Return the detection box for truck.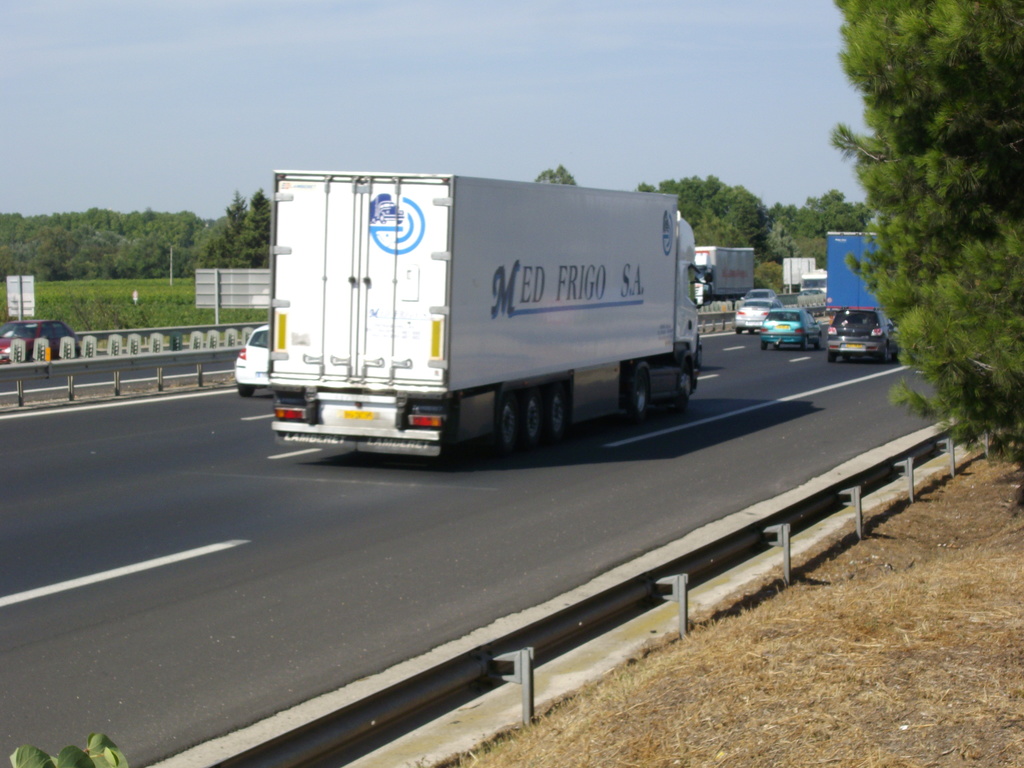
(x1=266, y1=165, x2=719, y2=470).
